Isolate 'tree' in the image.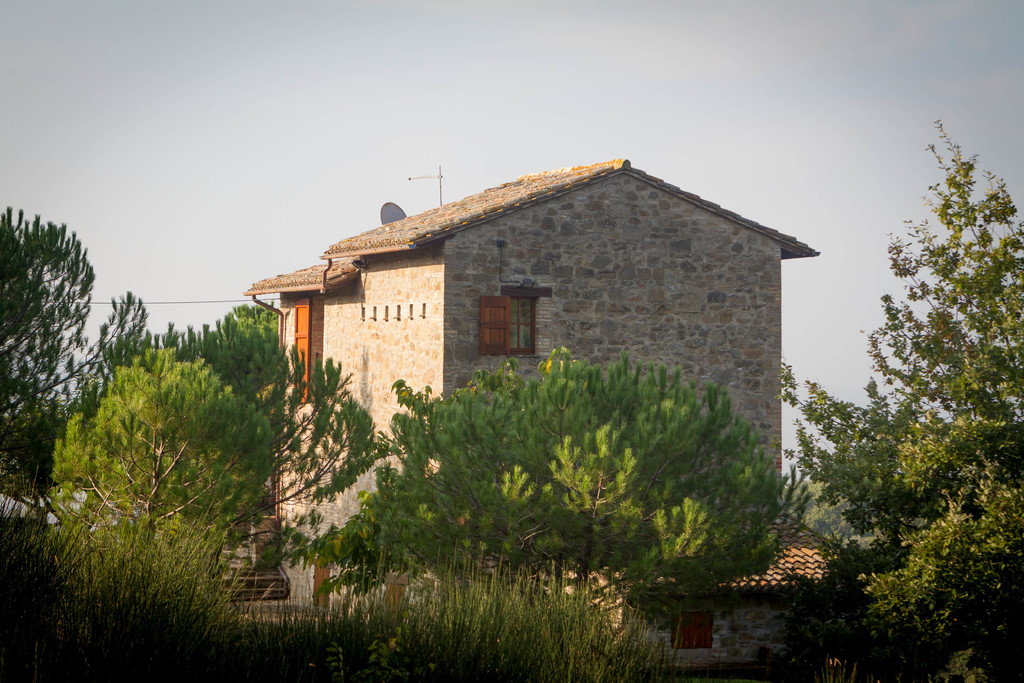
Isolated region: box(42, 333, 285, 625).
